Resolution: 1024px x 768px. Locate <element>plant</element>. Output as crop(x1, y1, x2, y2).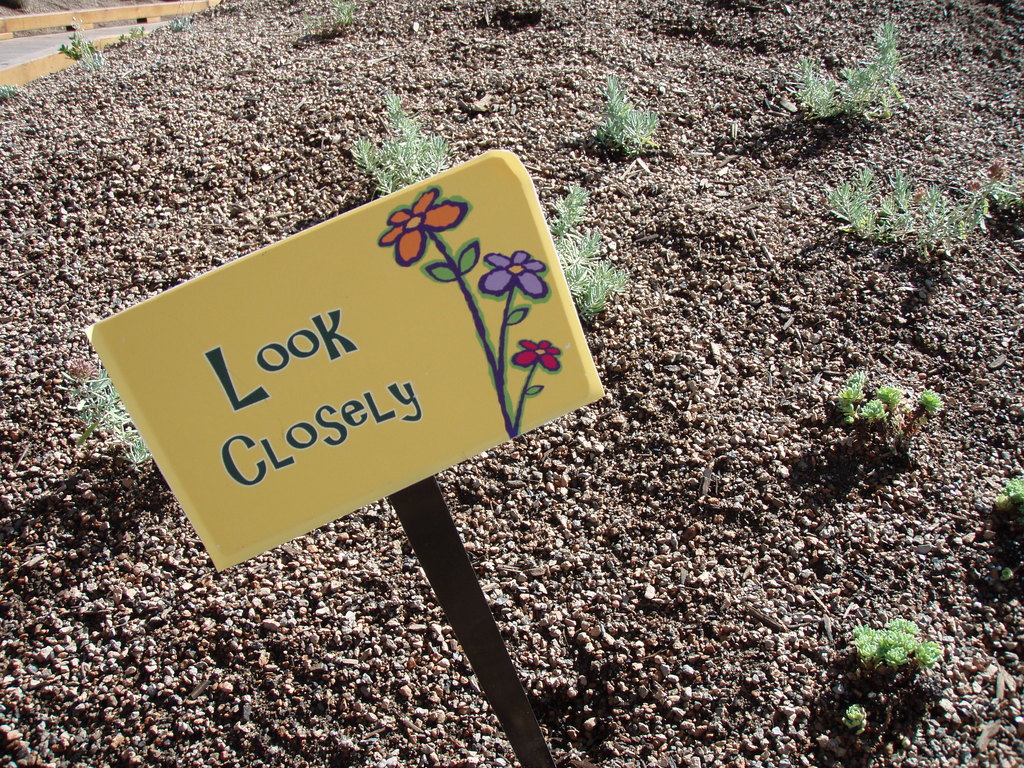
crop(565, 43, 672, 155).
